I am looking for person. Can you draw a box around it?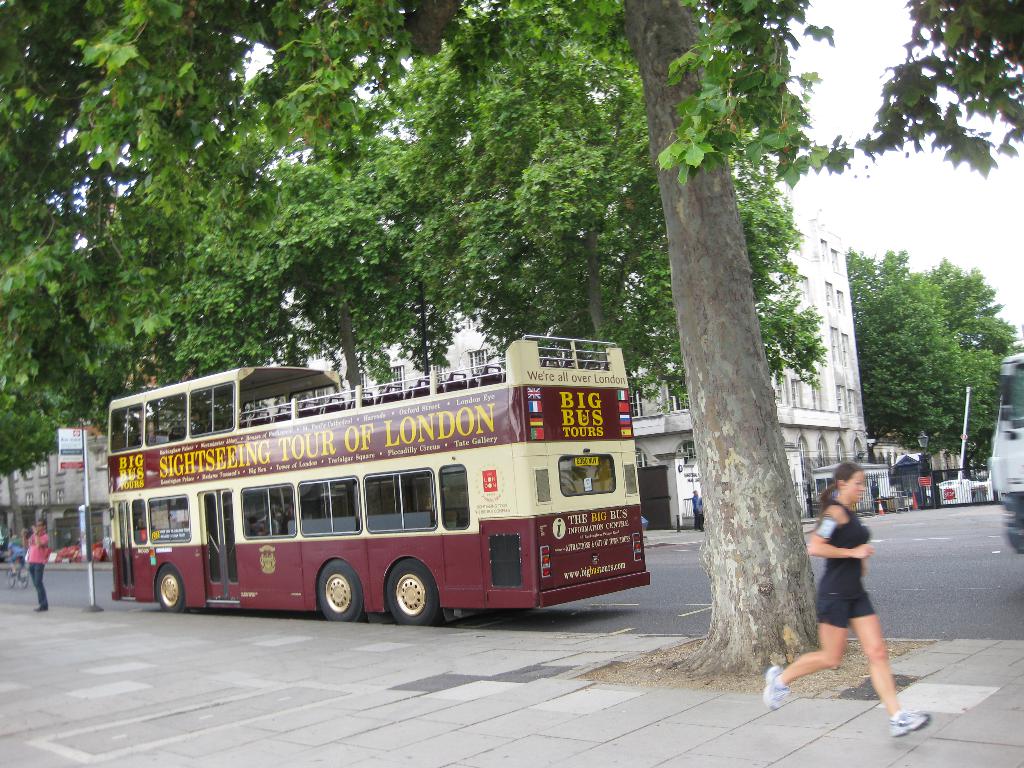
Sure, the bounding box is <box>6,532,26,579</box>.
